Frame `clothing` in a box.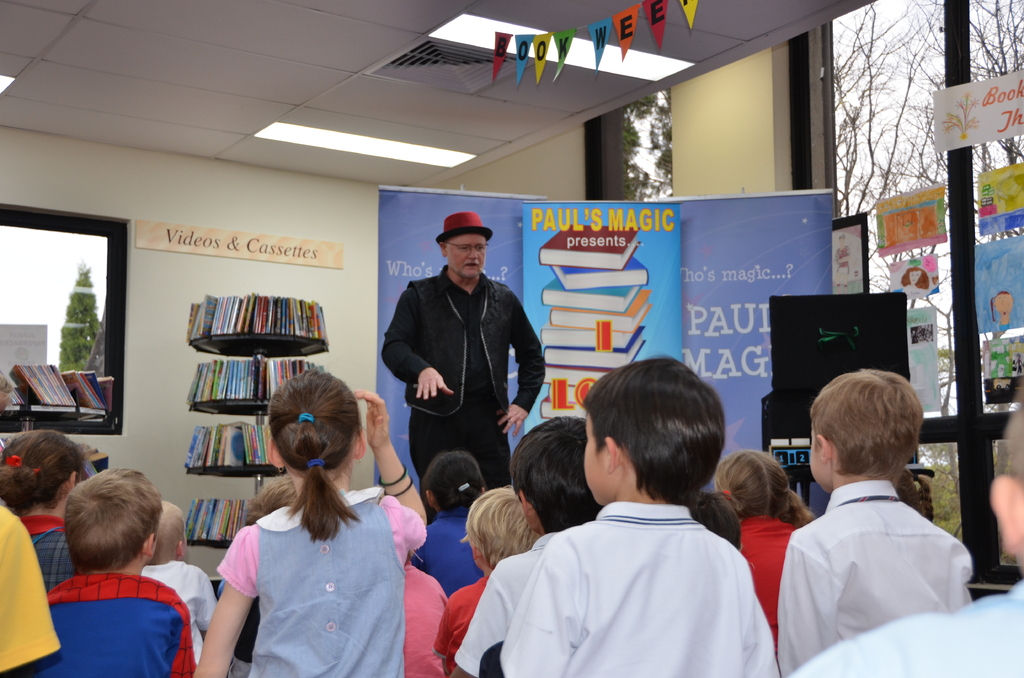
[x1=738, y1=507, x2=797, y2=641].
